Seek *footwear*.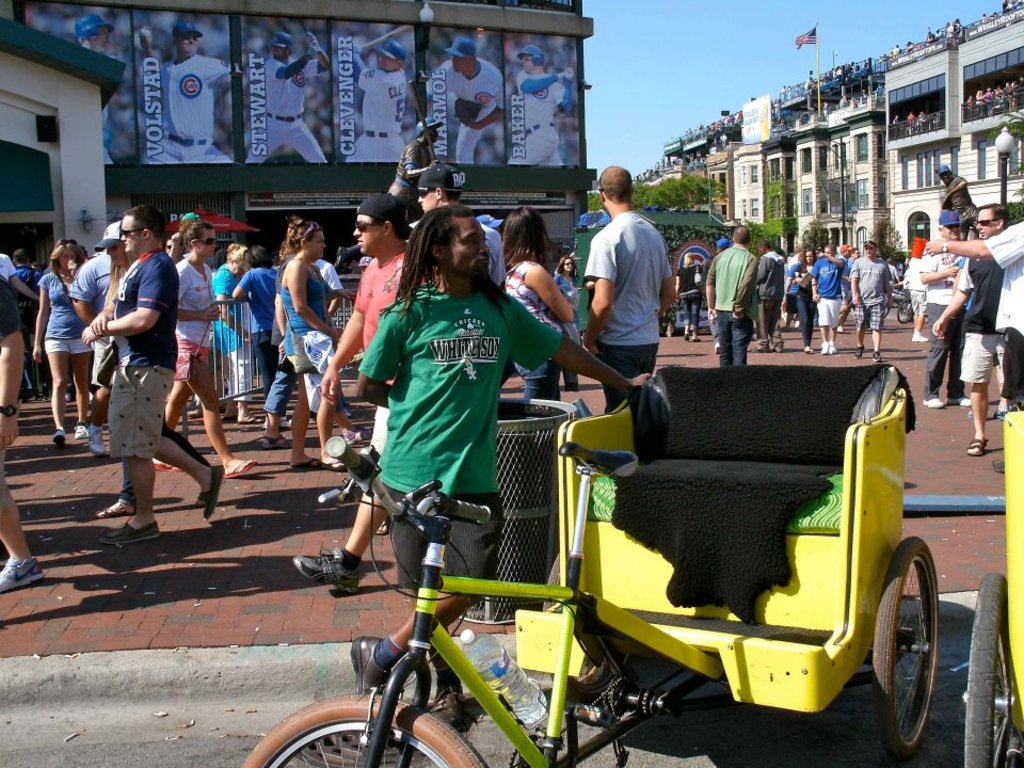
select_region(75, 423, 85, 443).
